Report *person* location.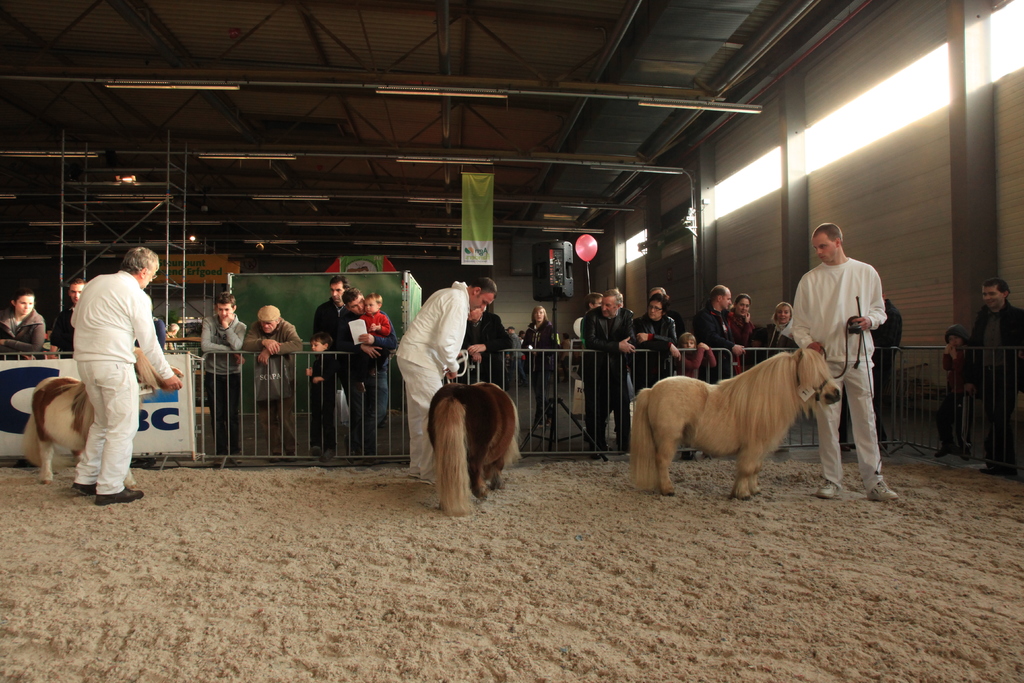
Report: {"left": 247, "top": 306, "right": 306, "bottom": 456}.
